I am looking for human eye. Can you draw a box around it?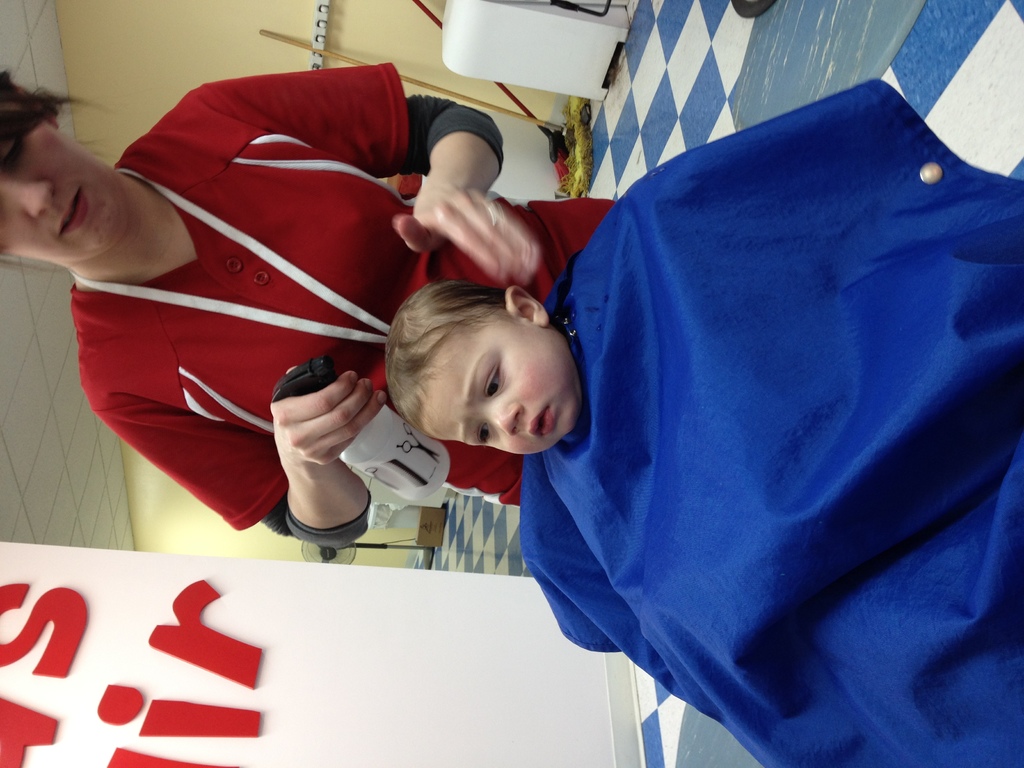
Sure, the bounding box is left=0, top=134, right=22, bottom=175.
